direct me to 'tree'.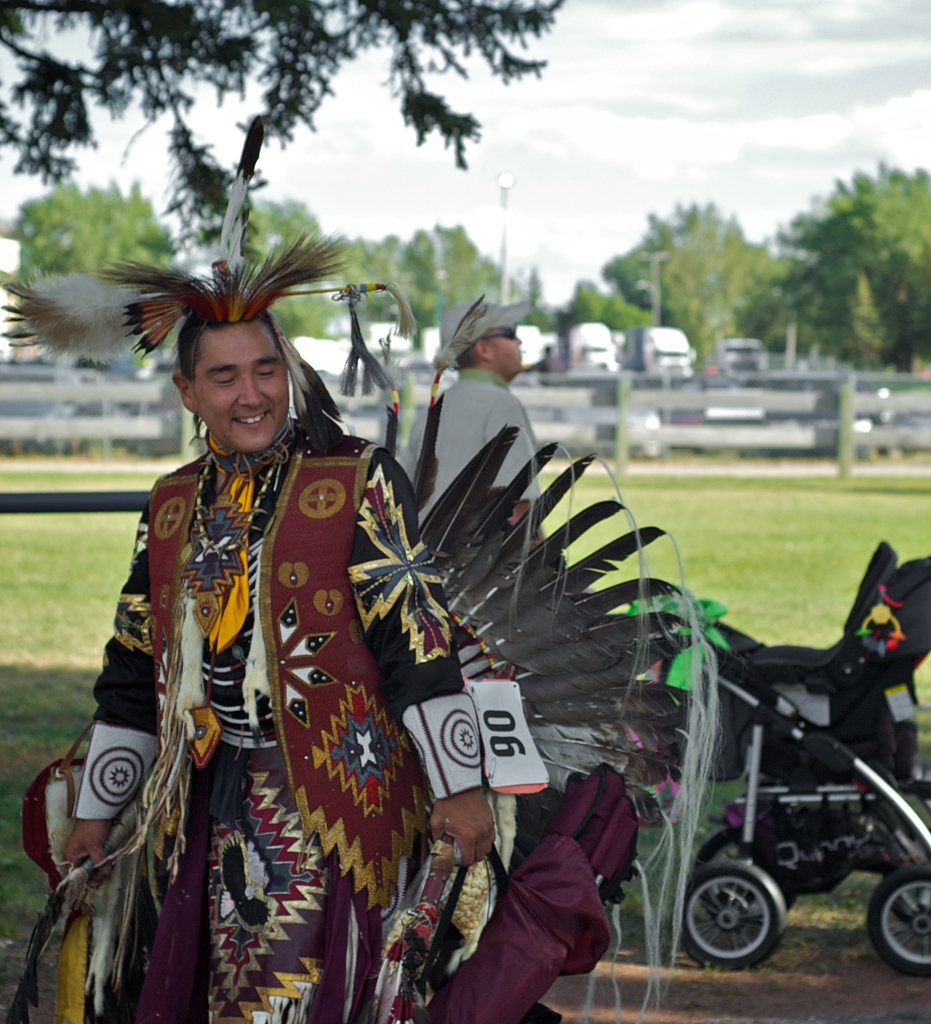
Direction: [x1=338, y1=216, x2=414, y2=297].
